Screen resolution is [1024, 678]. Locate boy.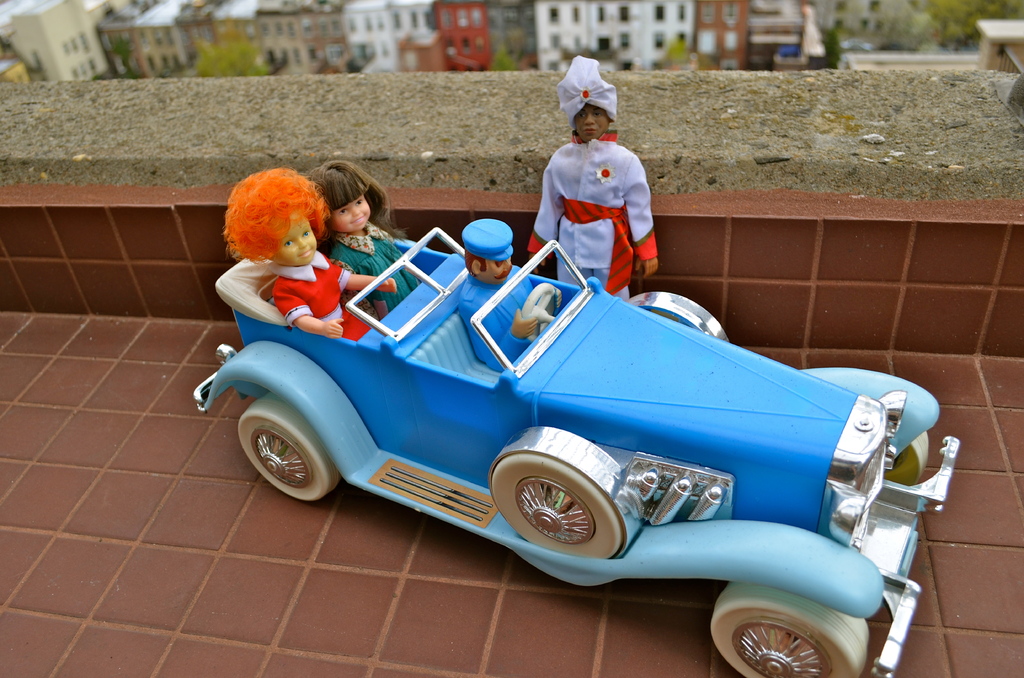
box=[516, 88, 668, 278].
